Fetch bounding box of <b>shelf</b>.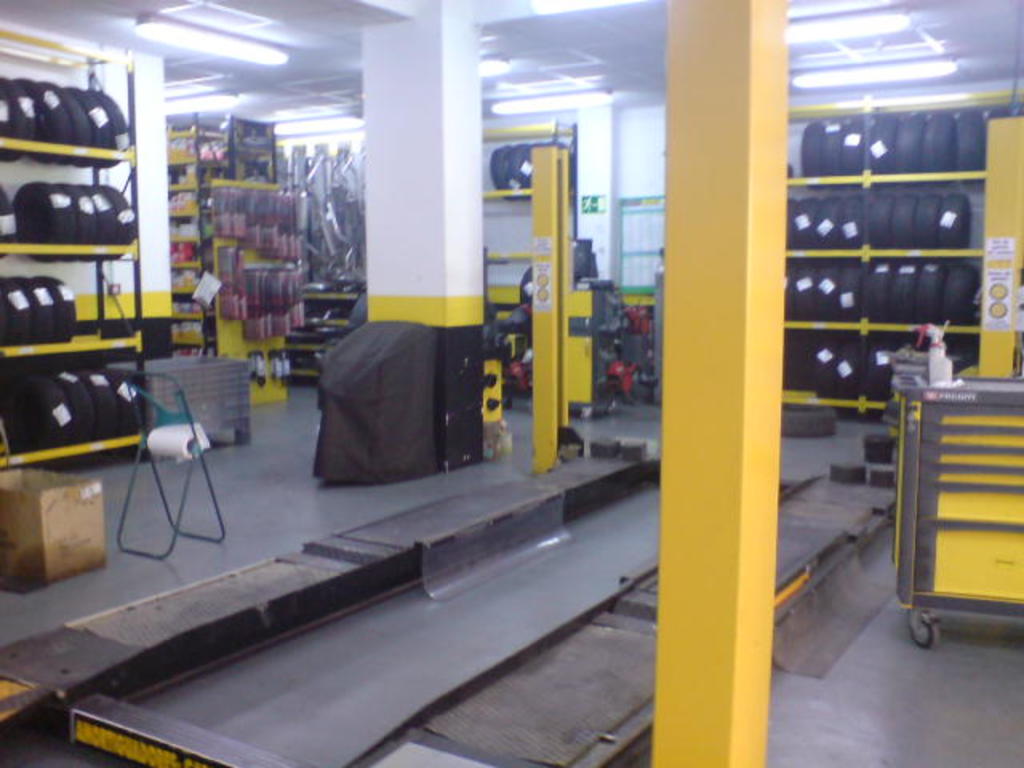
Bbox: x1=477, y1=115, x2=586, y2=197.
